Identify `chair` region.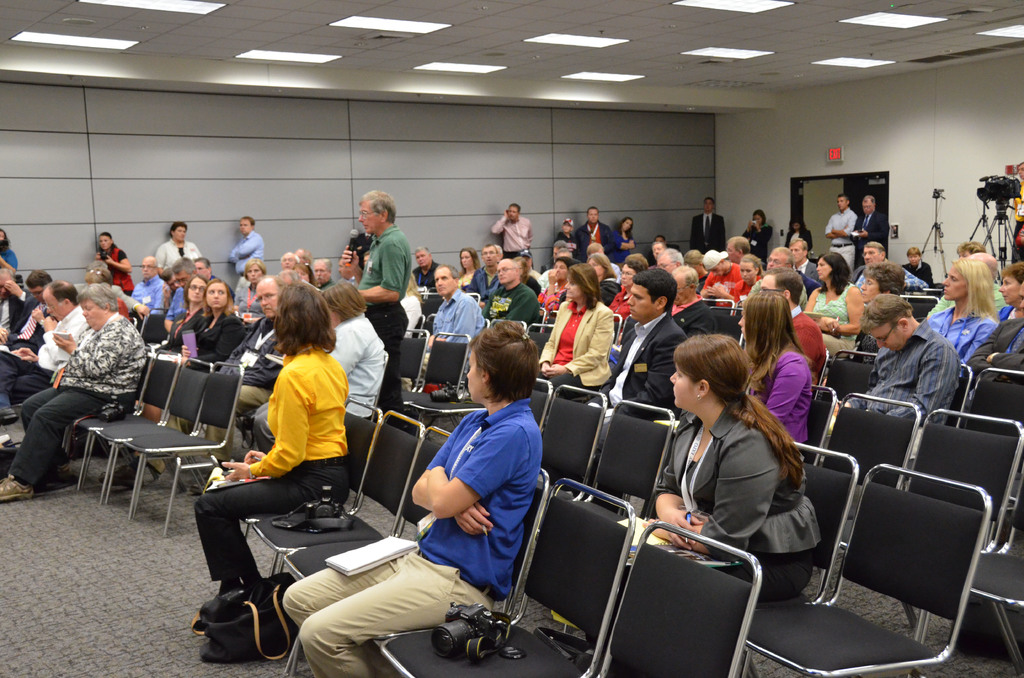
Region: [735,438,859,677].
